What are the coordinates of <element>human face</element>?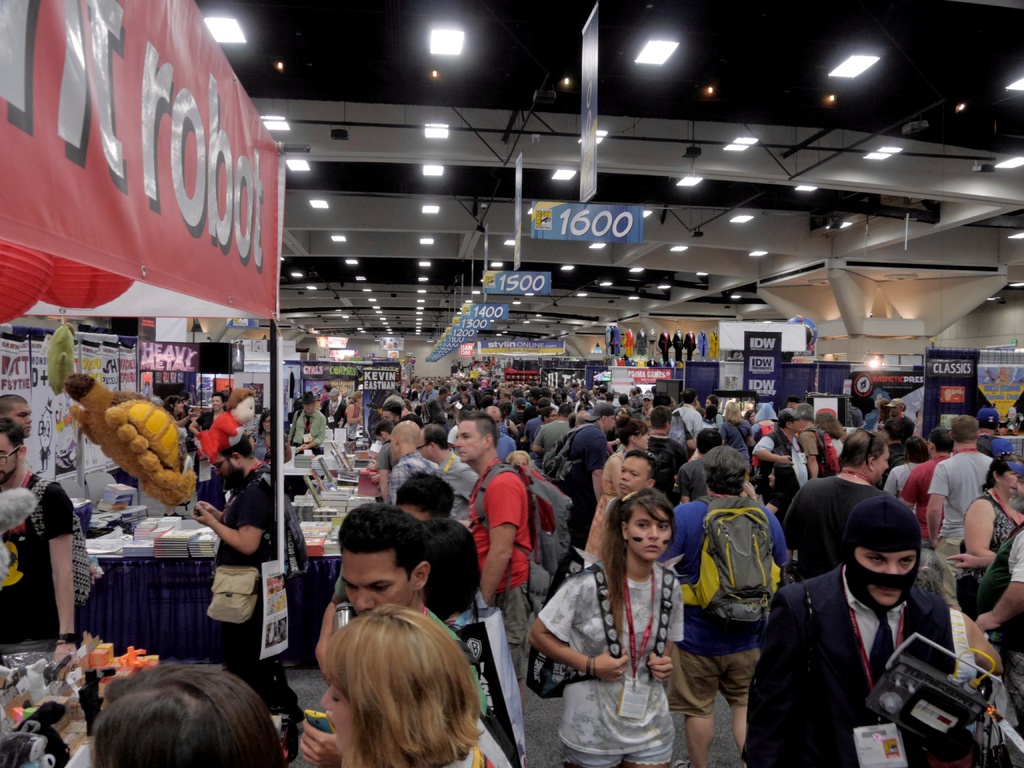
bbox=[856, 548, 920, 605].
